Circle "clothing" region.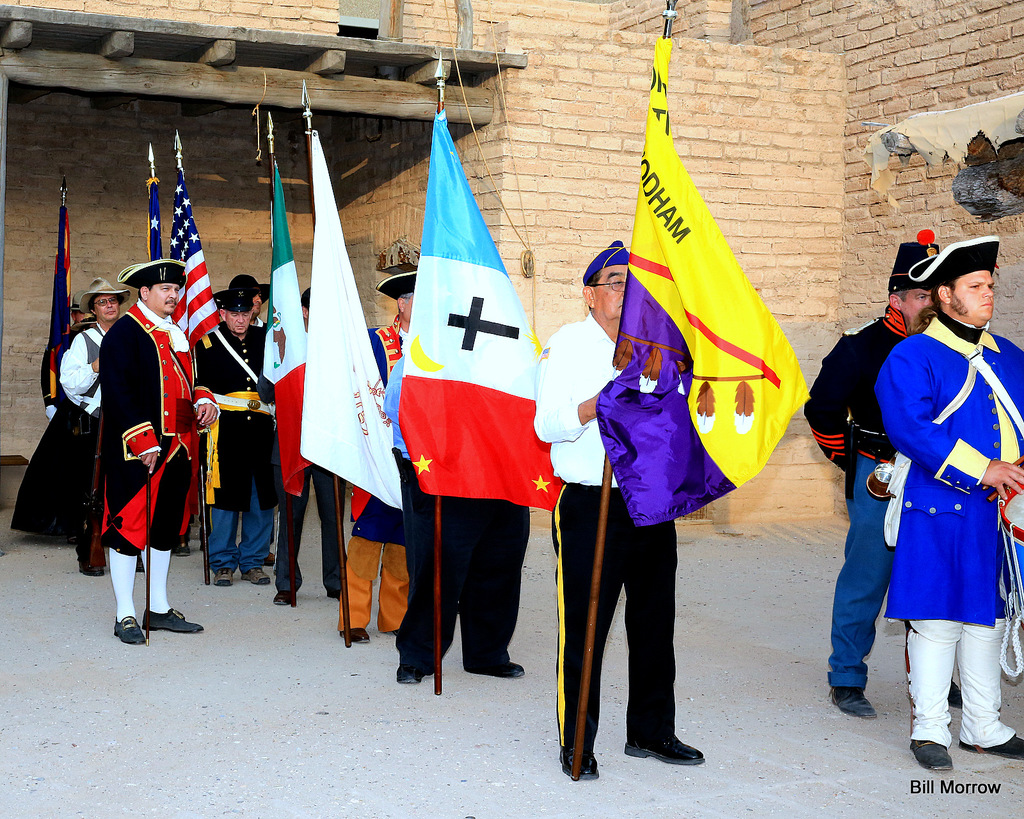
Region: region(380, 353, 527, 674).
